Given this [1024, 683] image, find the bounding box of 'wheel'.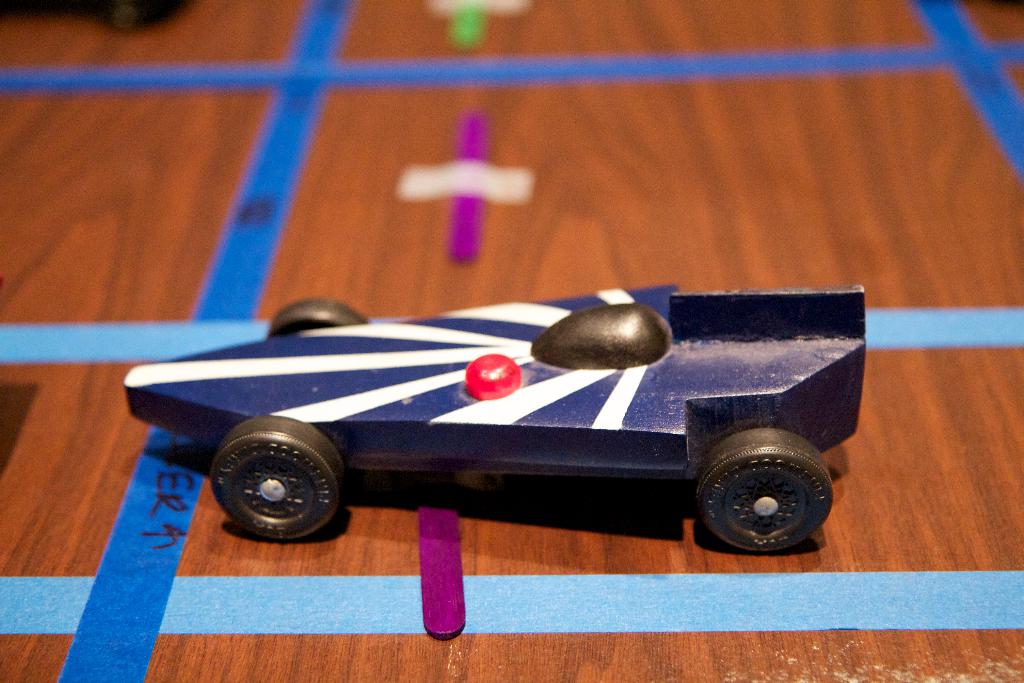
{"x1": 200, "y1": 411, "x2": 348, "y2": 544}.
